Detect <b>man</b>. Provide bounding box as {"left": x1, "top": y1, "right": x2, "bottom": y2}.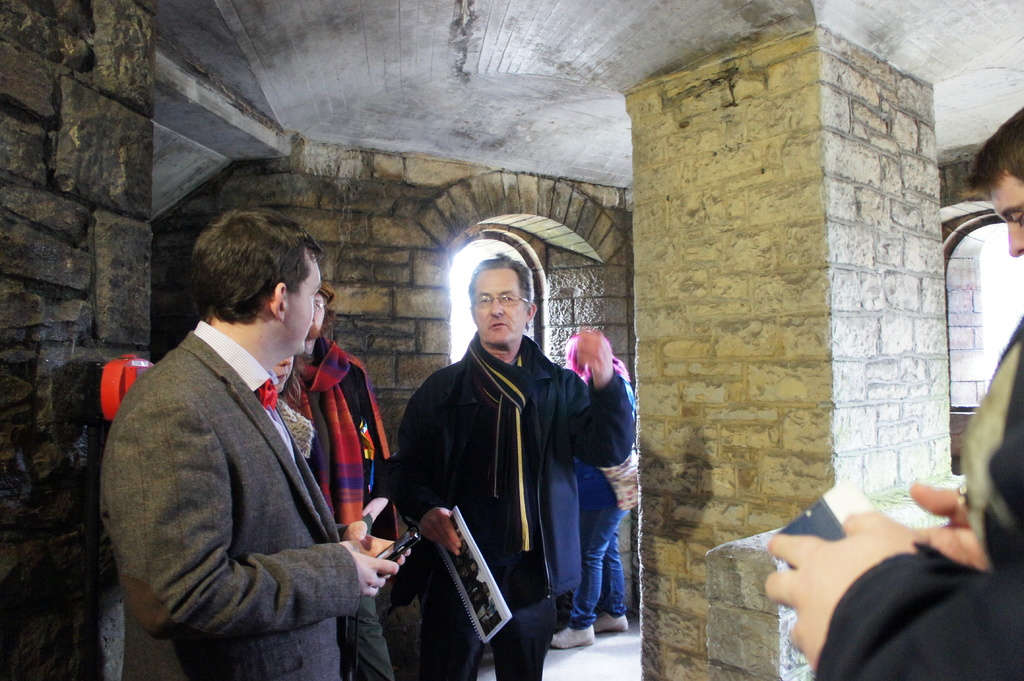
{"left": 392, "top": 250, "right": 651, "bottom": 680}.
